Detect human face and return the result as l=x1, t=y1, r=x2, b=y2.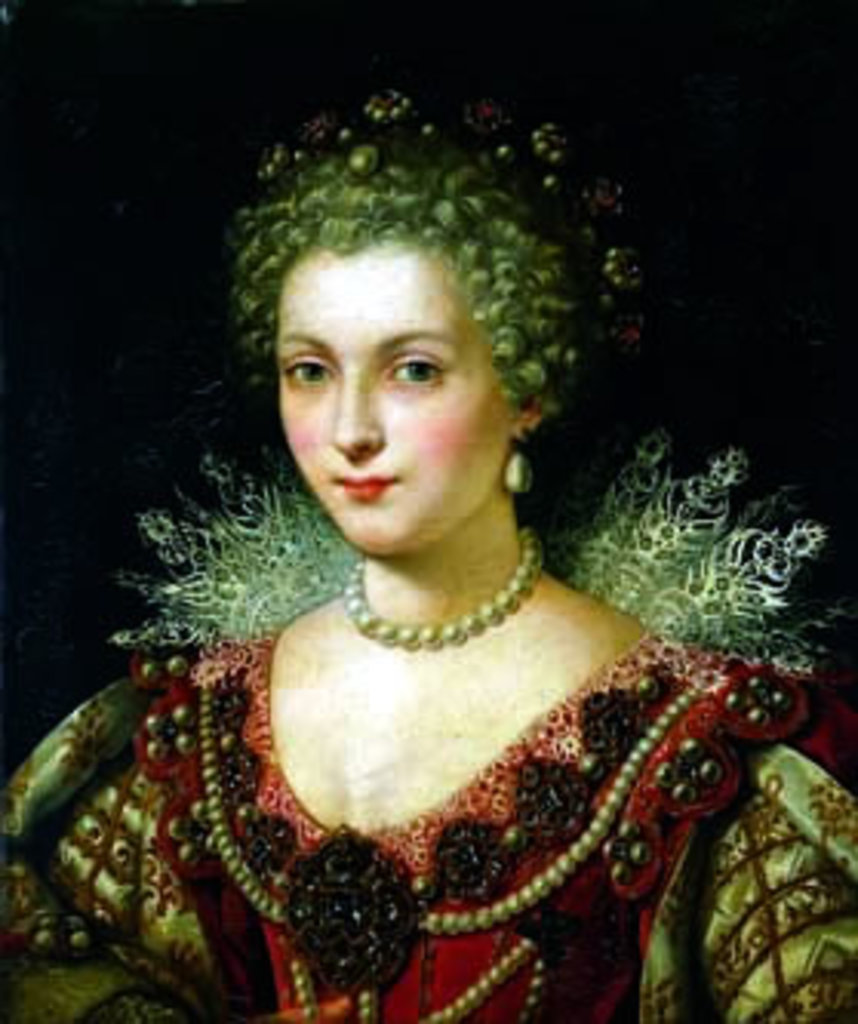
l=268, t=240, r=514, b=572.
